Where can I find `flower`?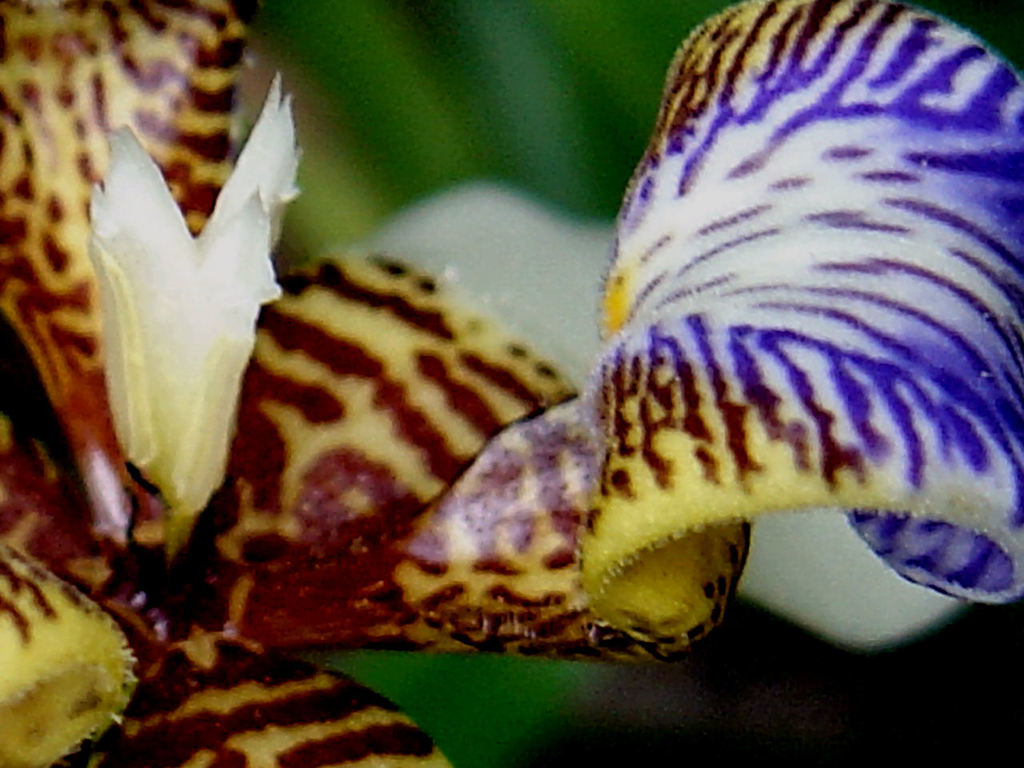
You can find it at Rect(0, 0, 1023, 767).
